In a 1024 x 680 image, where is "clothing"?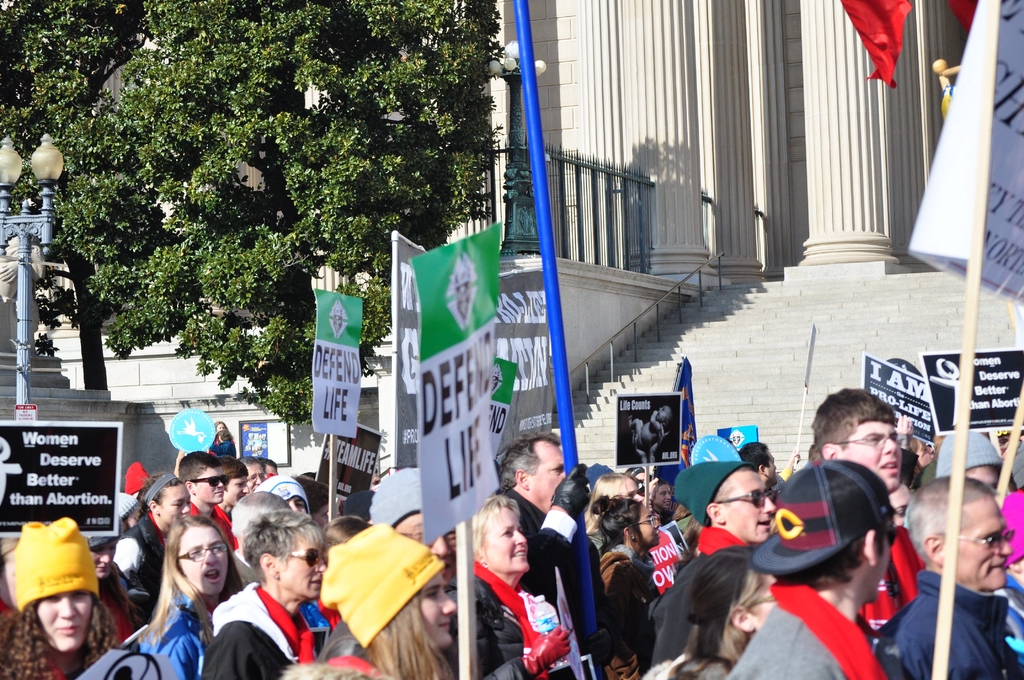
select_region(202, 581, 330, 679).
